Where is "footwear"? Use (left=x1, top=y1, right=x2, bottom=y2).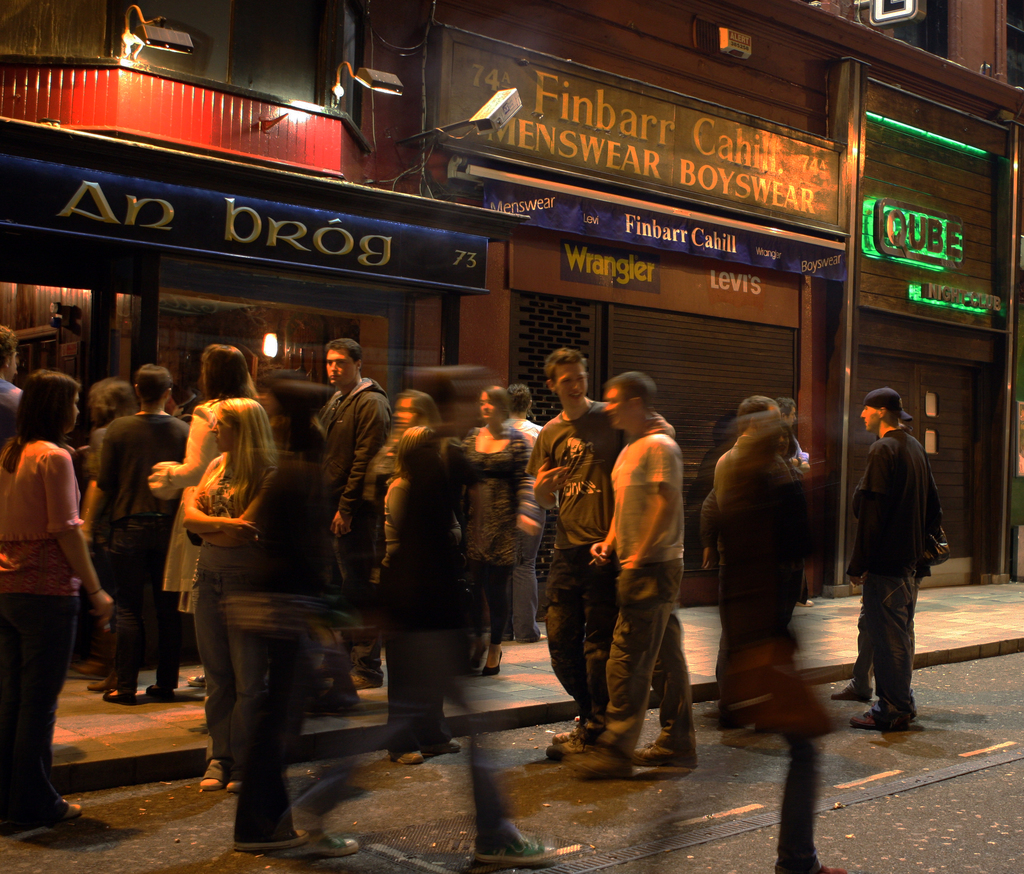
(left=198, top=775, right=222, bottom=790).
